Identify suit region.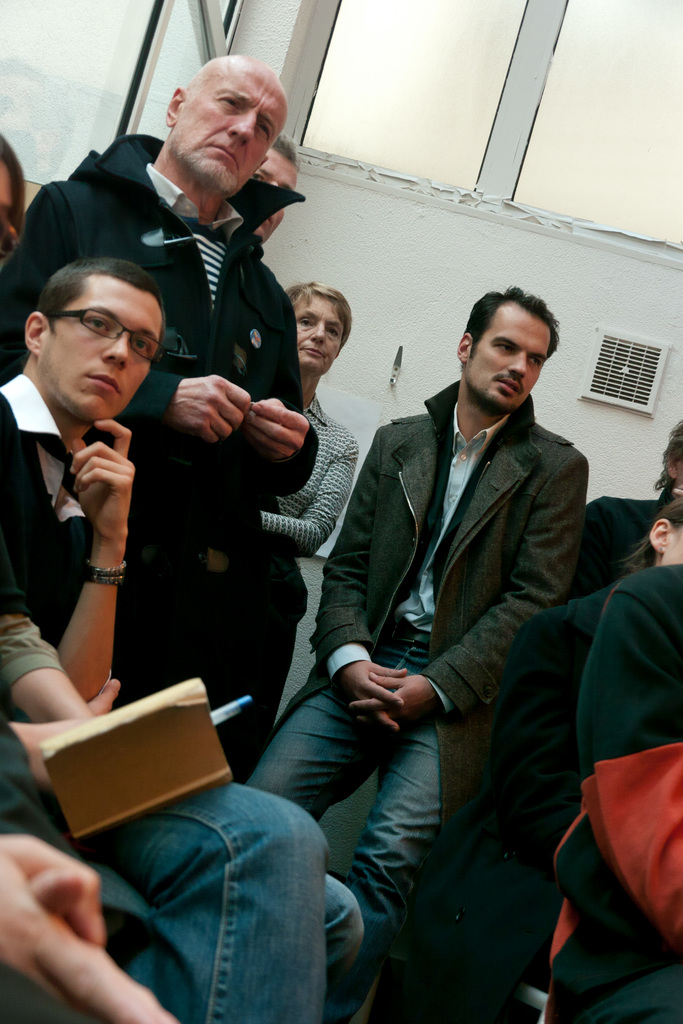
Region: l=582, t=486, r=665, b=582.
